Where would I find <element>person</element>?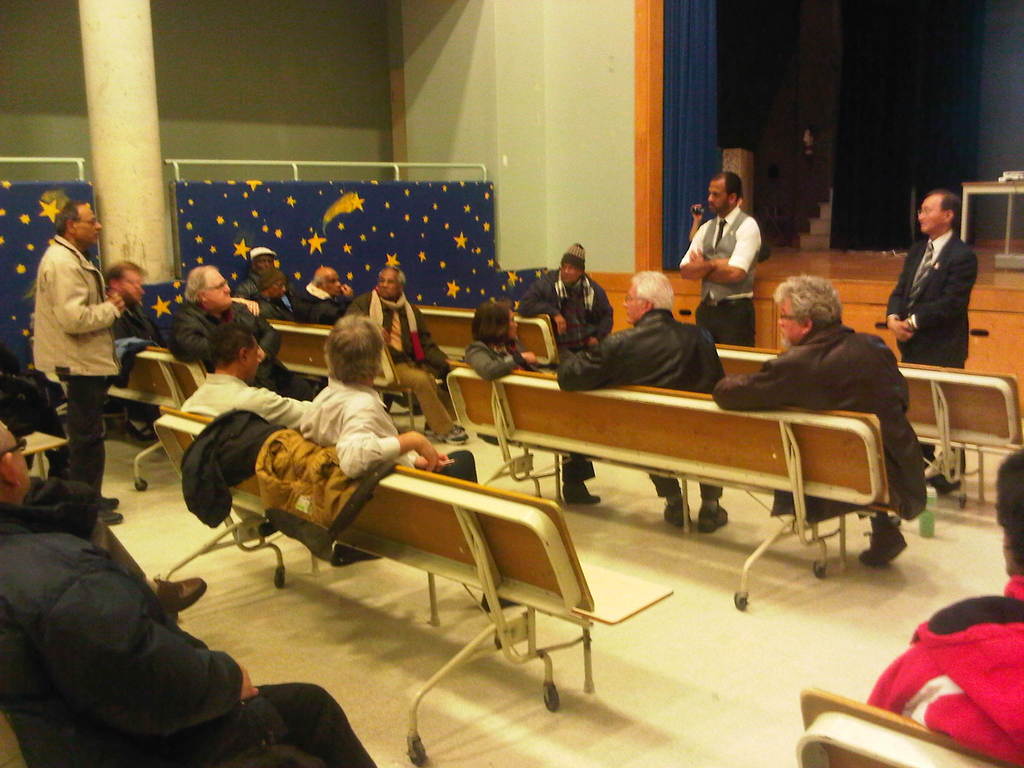
At bbox(107, 264, 170, 358).
